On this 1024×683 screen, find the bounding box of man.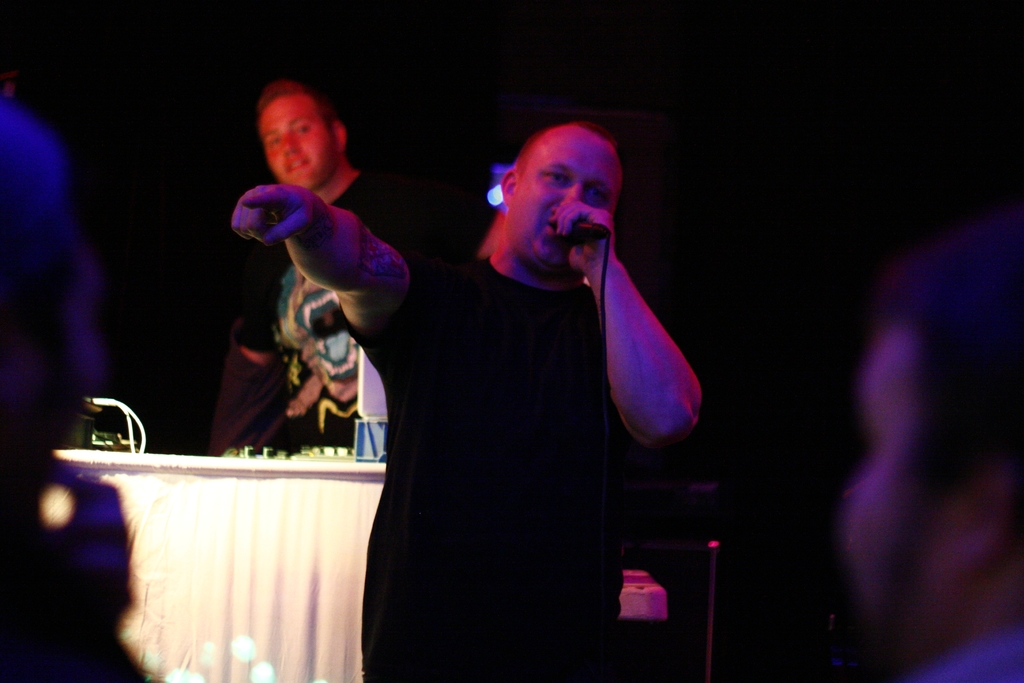
Bounding box: [342, 111, 738, 638].
